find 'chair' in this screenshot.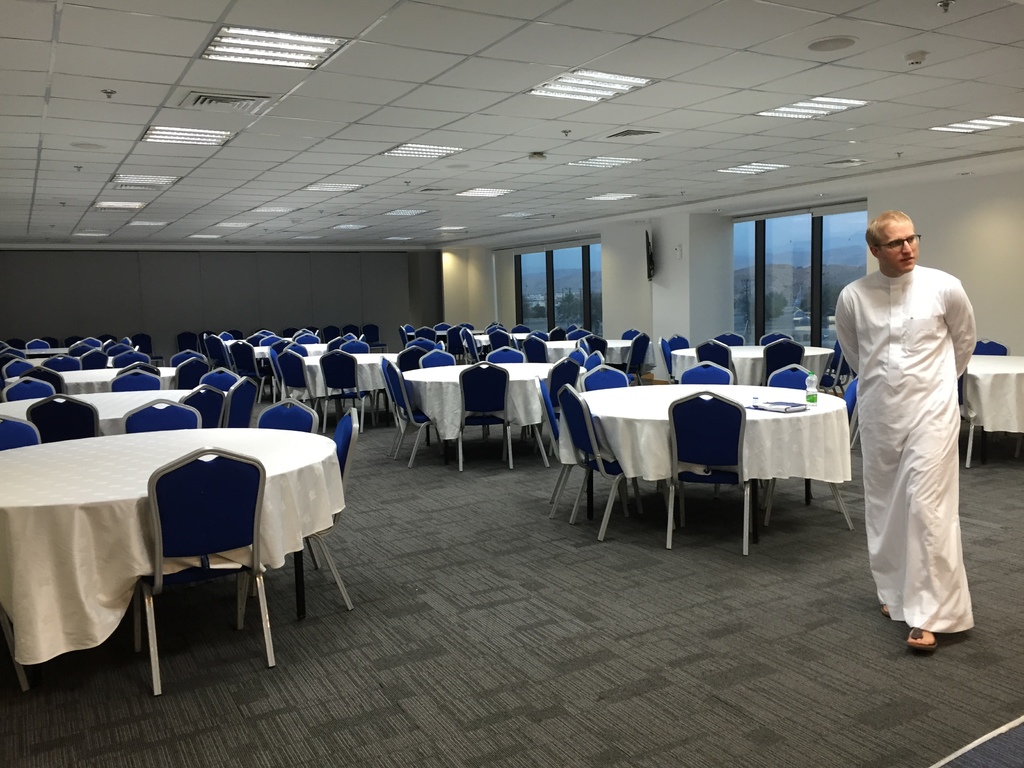
The bounding box for 'chair' is 820,339,852,394.
